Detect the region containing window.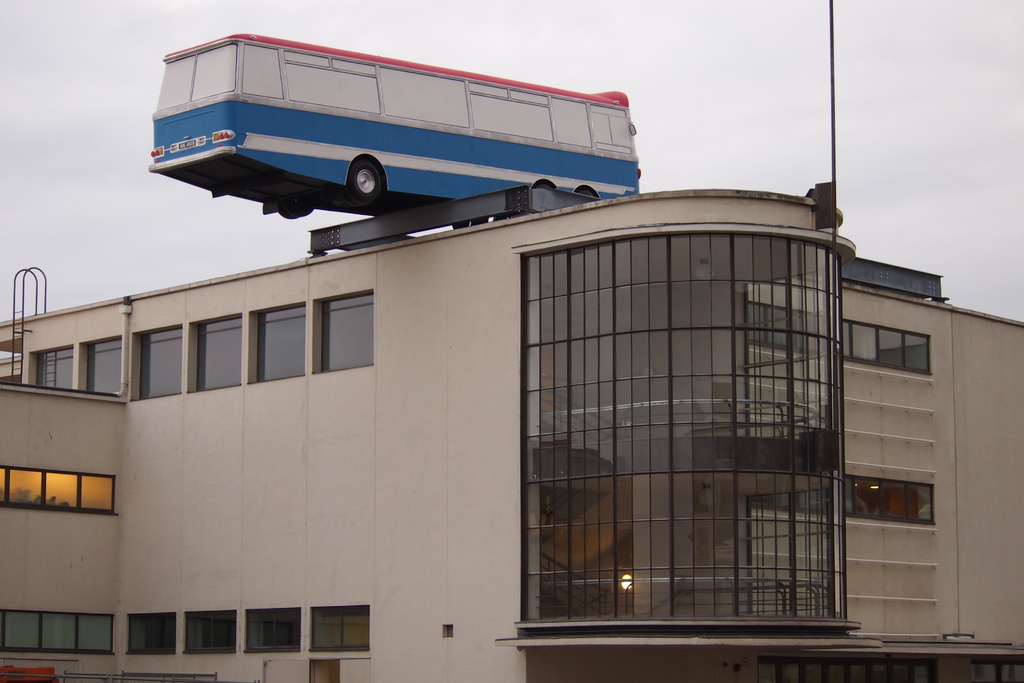
box=[844, 475, 936, 529].
